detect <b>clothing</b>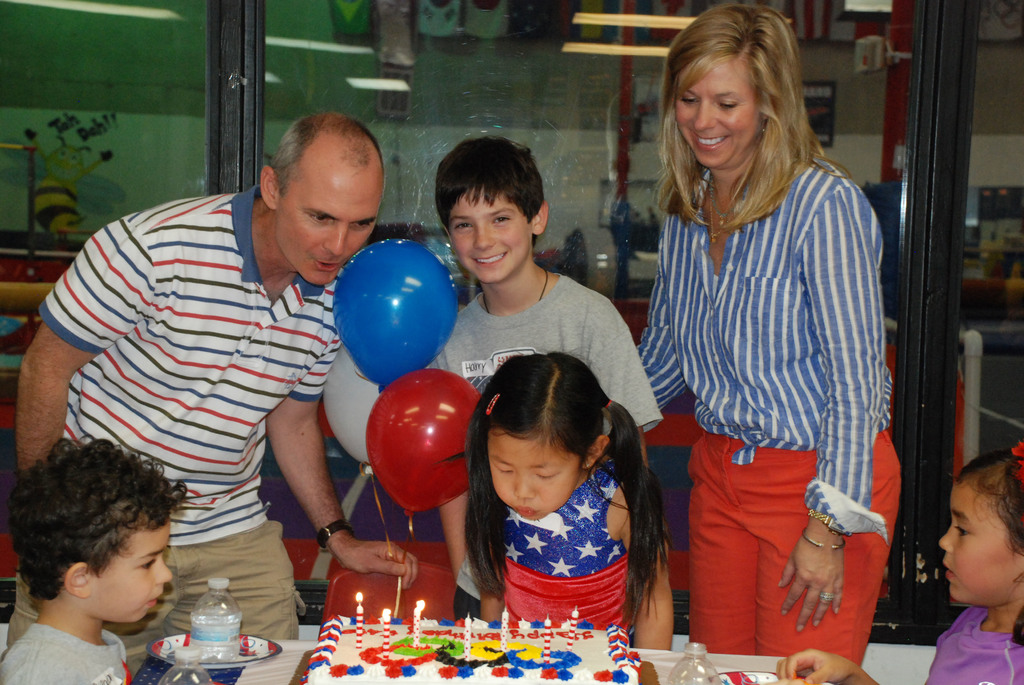
rect(30, 177, 348, 638)
